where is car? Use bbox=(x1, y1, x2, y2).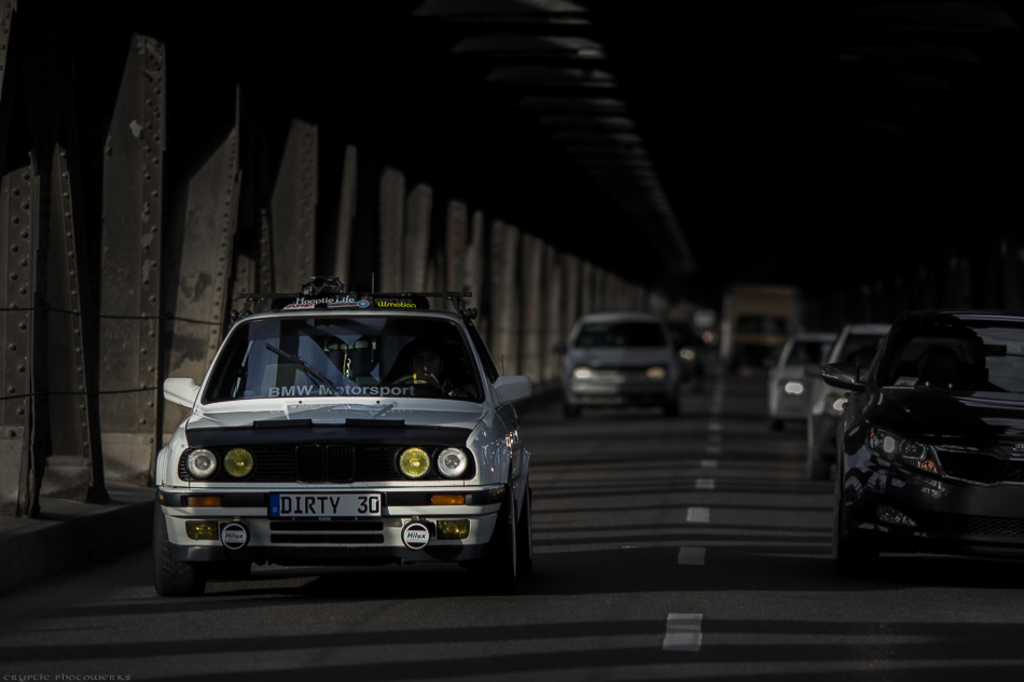
bbox=(840, 306, 1023, 552).
